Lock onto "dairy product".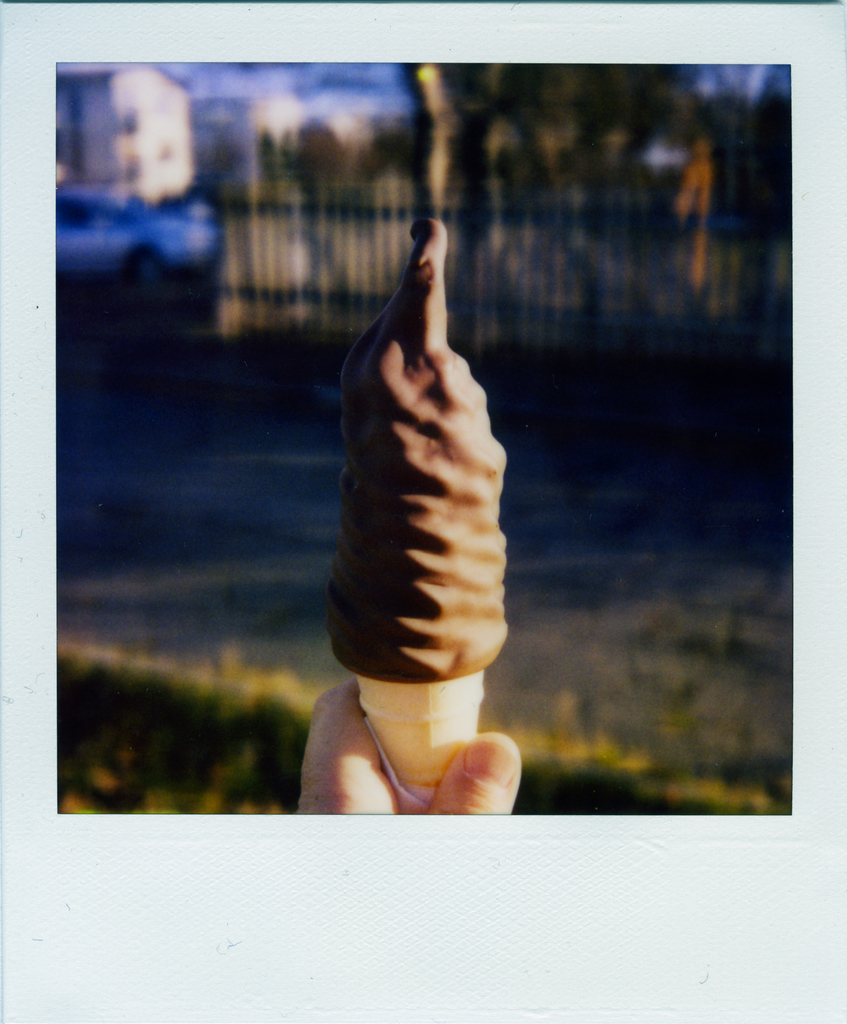
Locked: select_region(325, 211, 508, 686).
